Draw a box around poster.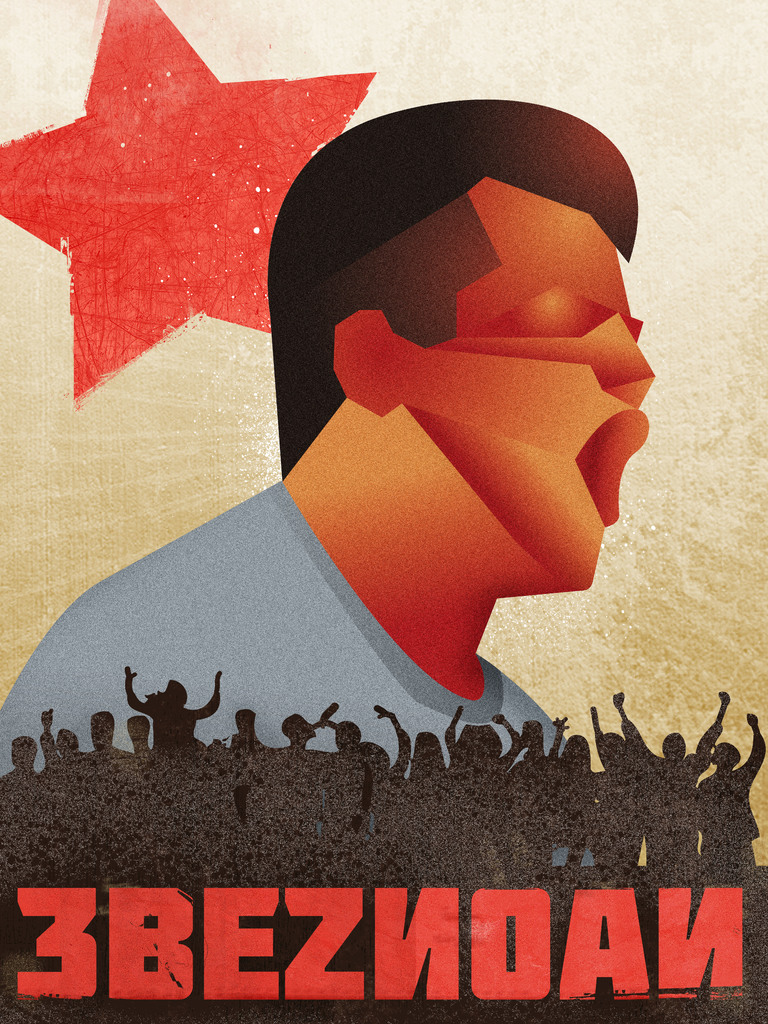
<region>0, 0, 767, 1023</region>.
